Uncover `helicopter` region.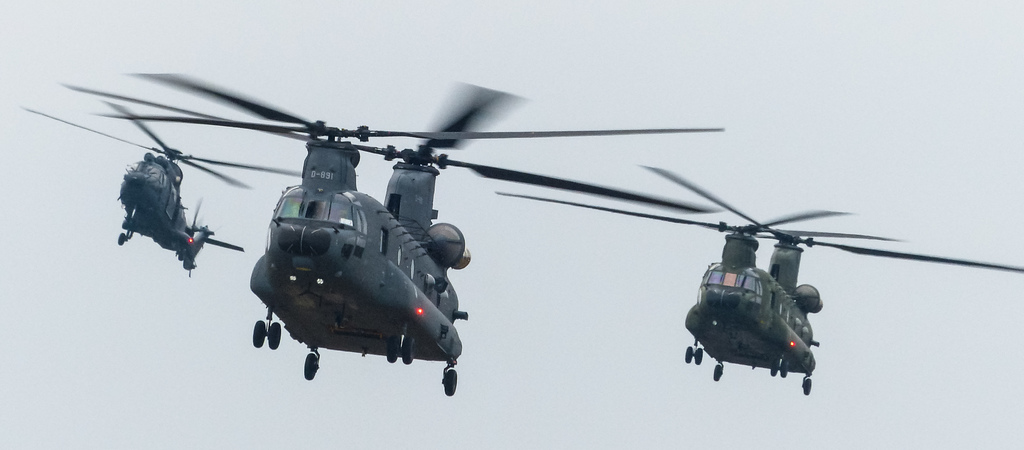
Uncovered: [20, 103, 302, 280].
